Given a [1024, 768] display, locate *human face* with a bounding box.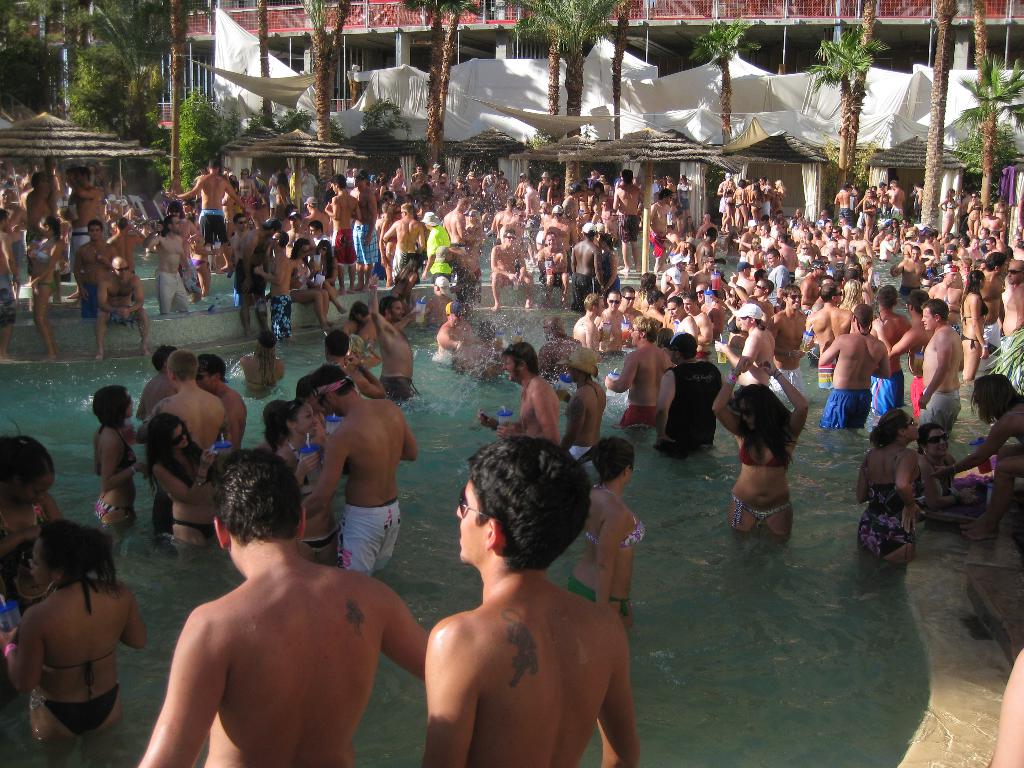
Located: bbox(289, 217, 301, 228).
